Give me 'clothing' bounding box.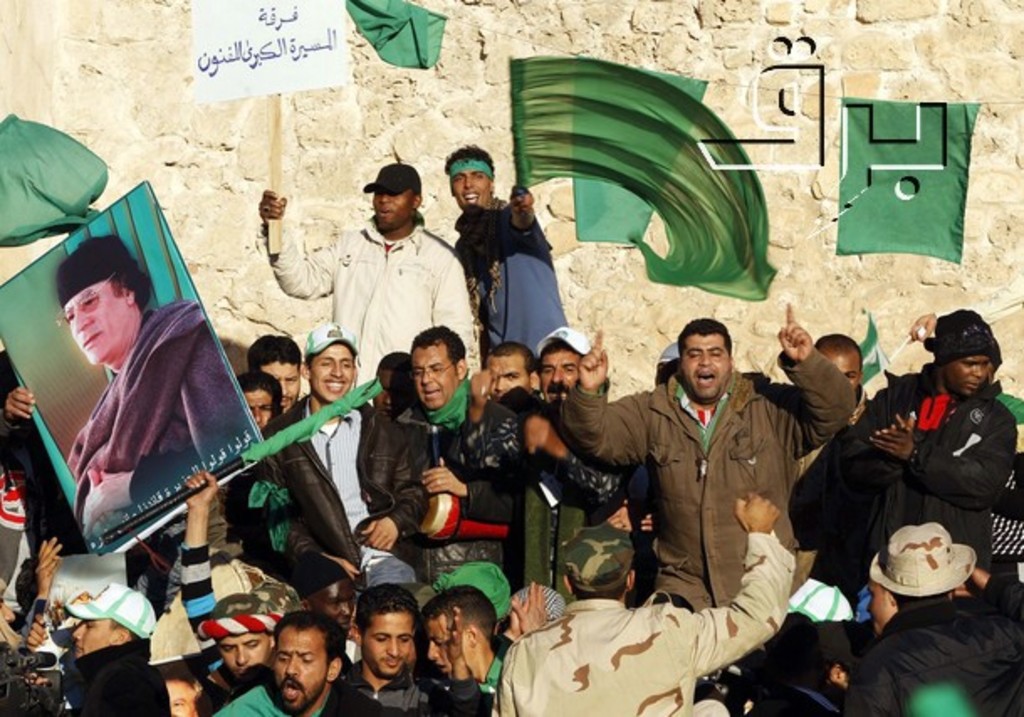
BBox(235, 388, 440, 586).
